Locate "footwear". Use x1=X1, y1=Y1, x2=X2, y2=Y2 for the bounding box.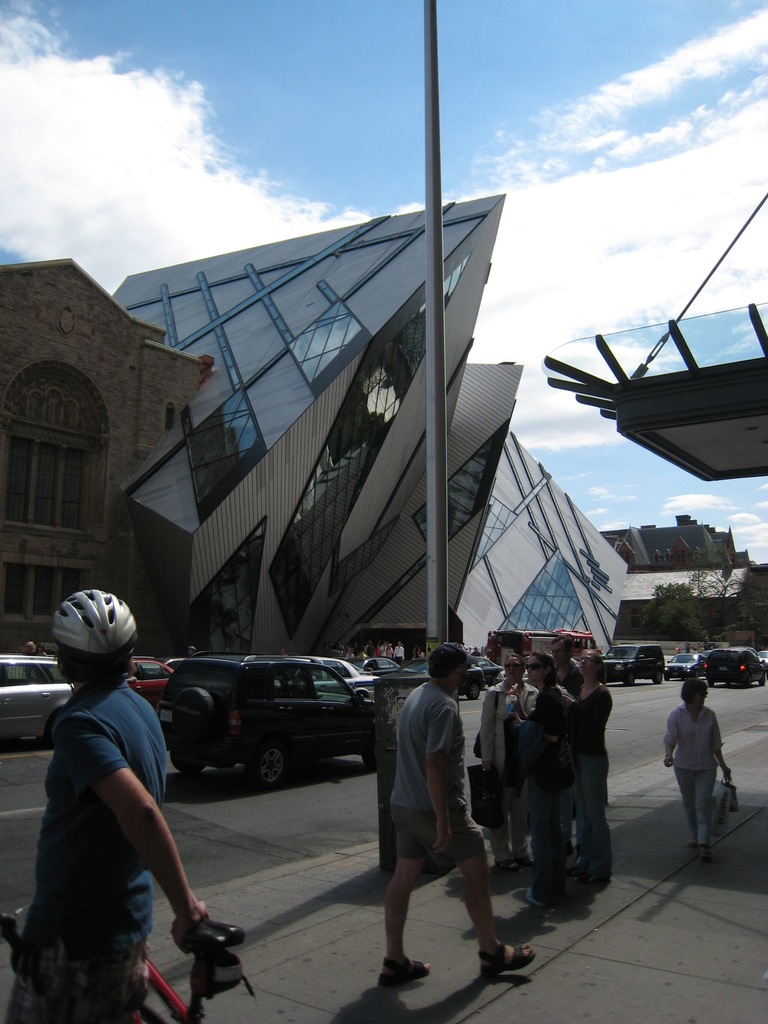
x1=517, y1=854, x2=536, y2=863.
